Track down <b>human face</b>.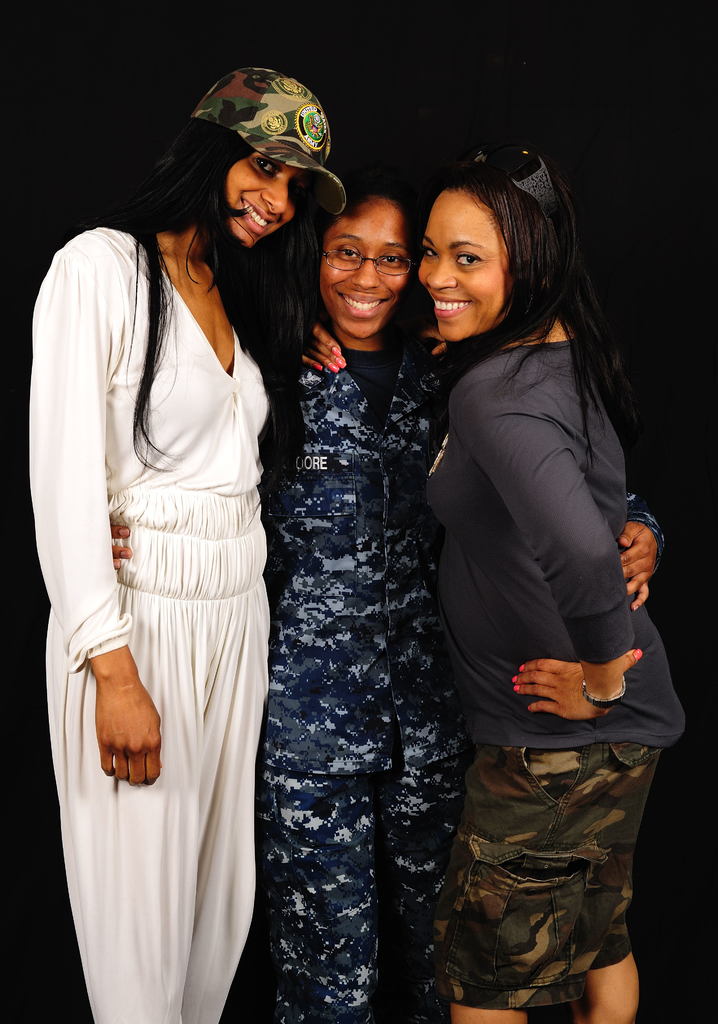
Tracked to <box>223,152,311,248</box>.
